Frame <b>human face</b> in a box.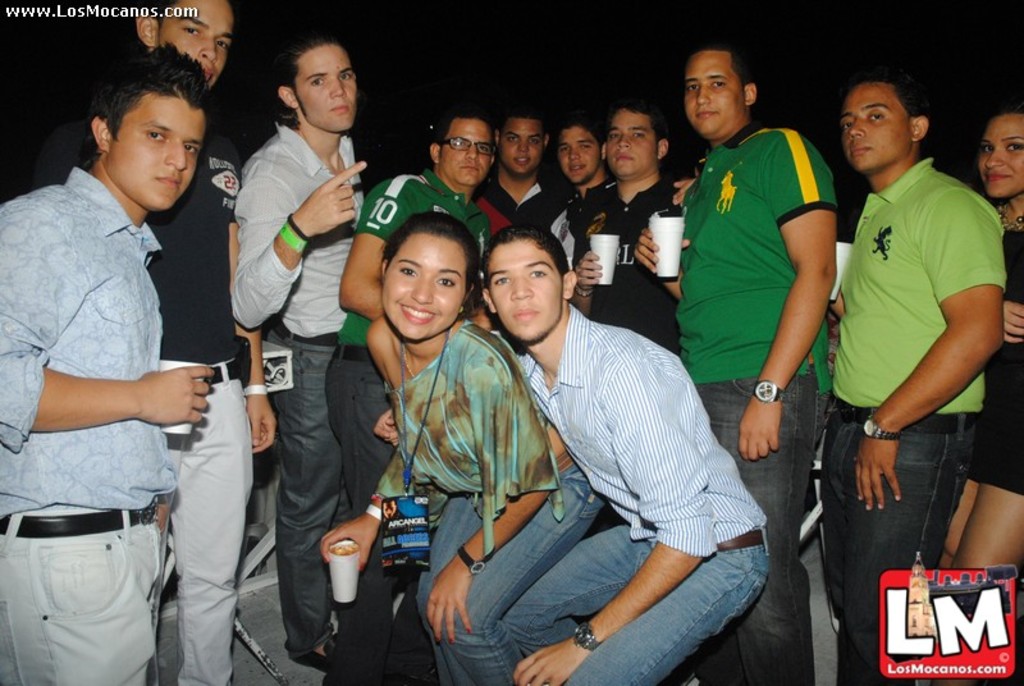
region(296, 46, 358, 132).
